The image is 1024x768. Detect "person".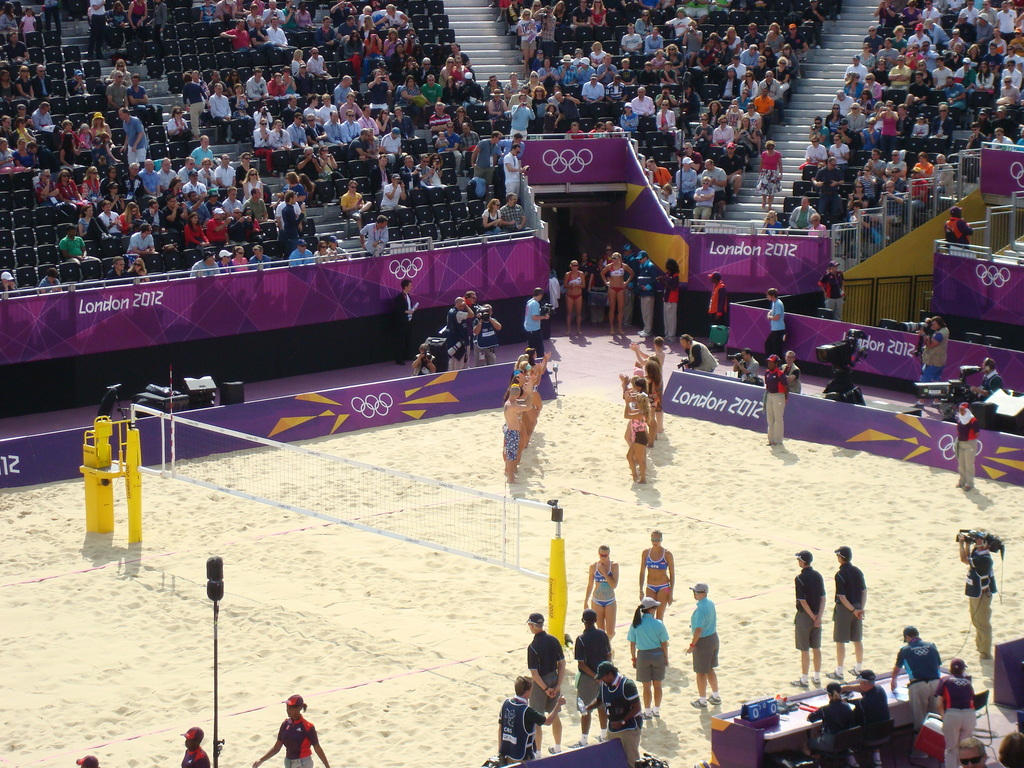
Detection: box(503, 131, 522, 154).
